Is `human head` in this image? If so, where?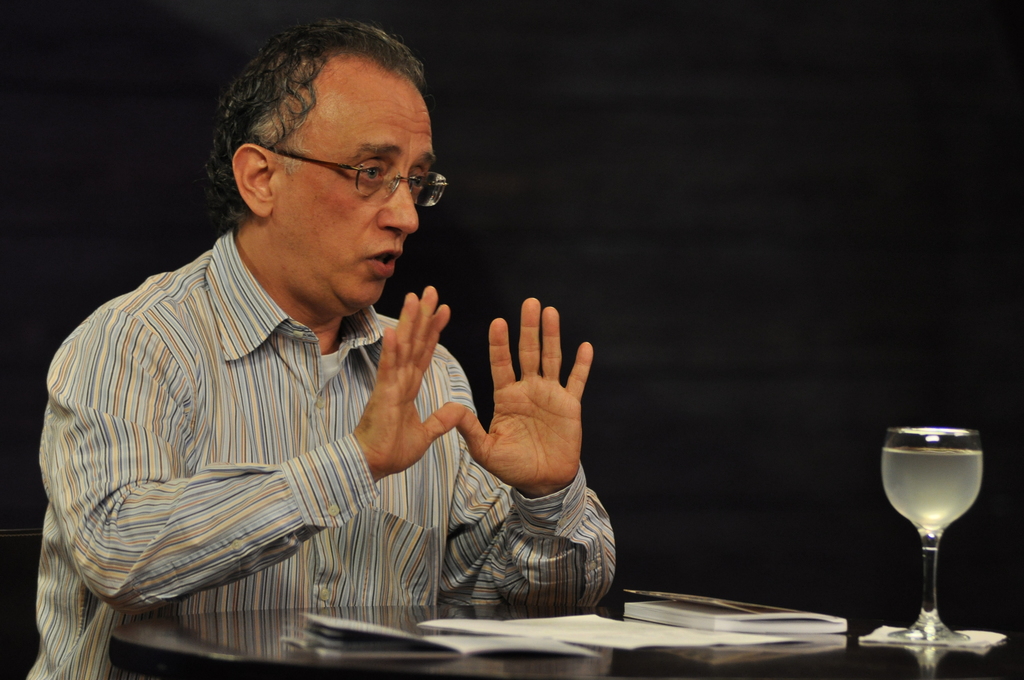
Yes, at [209,18,430,308].
